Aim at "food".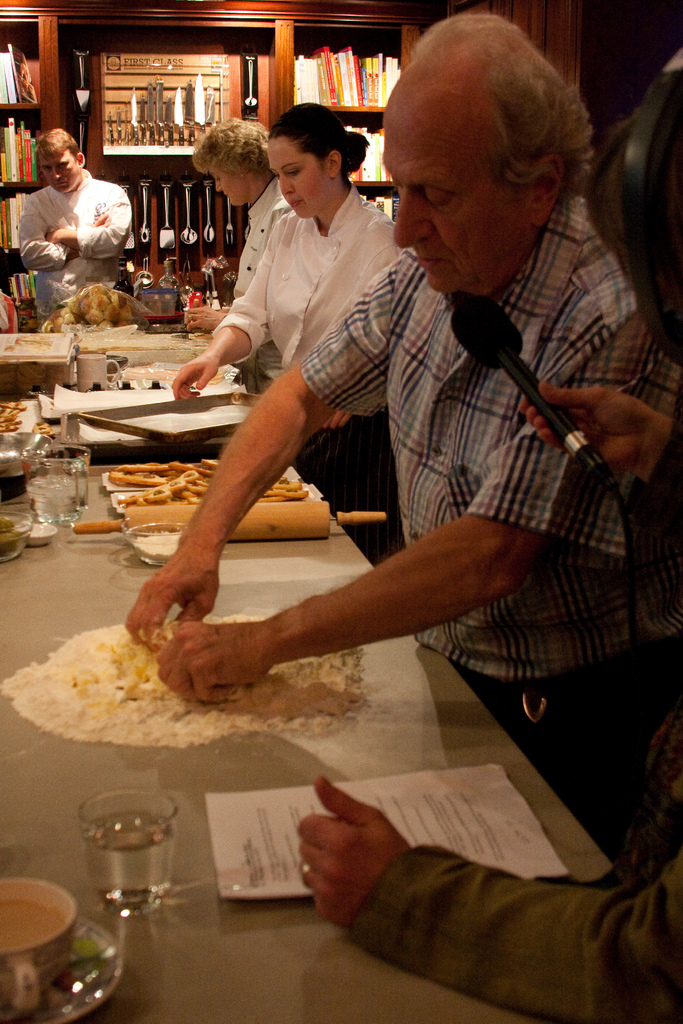
Aimed at (122, 364, 224, 385).
